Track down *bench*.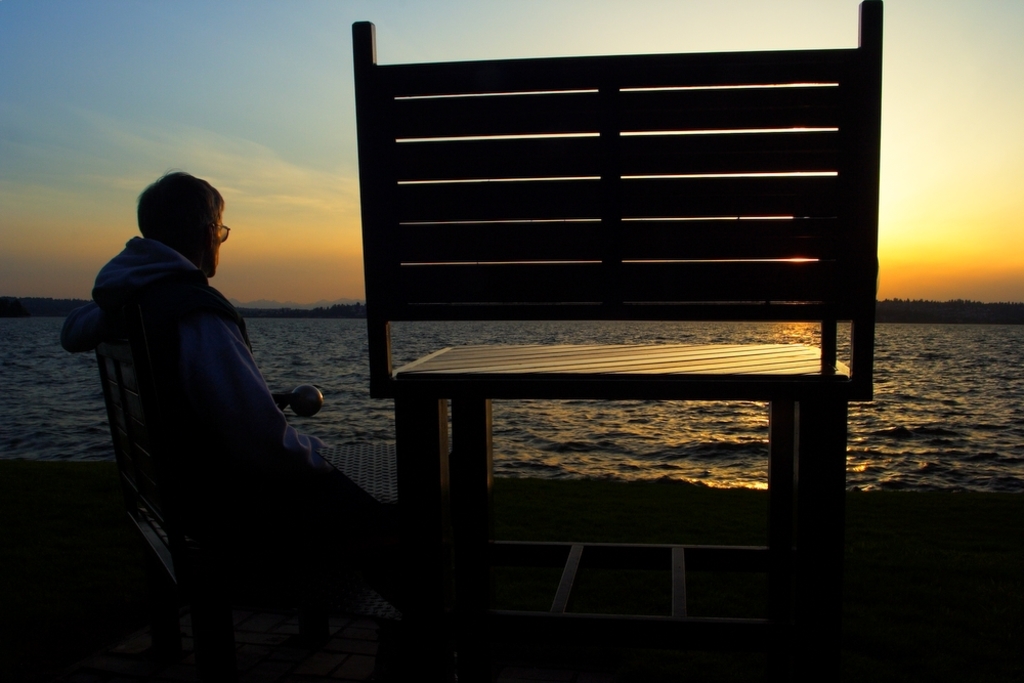
Tracked to 350,0,883,628.
